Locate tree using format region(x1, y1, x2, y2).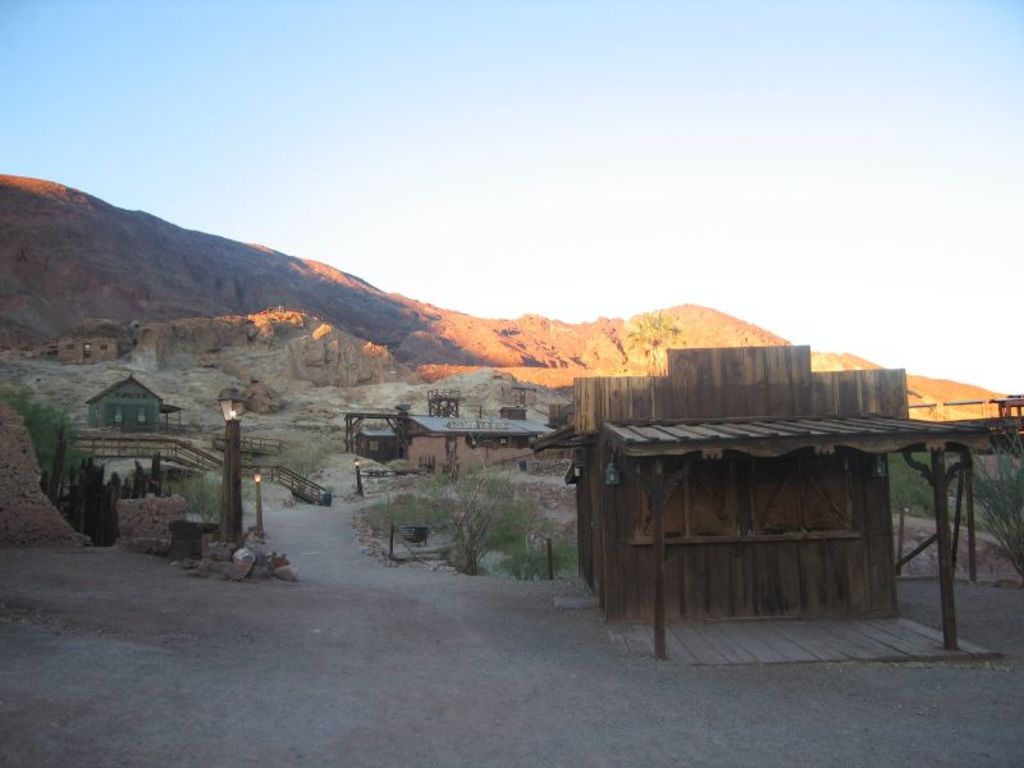
region(383, 462, 554, 588).
